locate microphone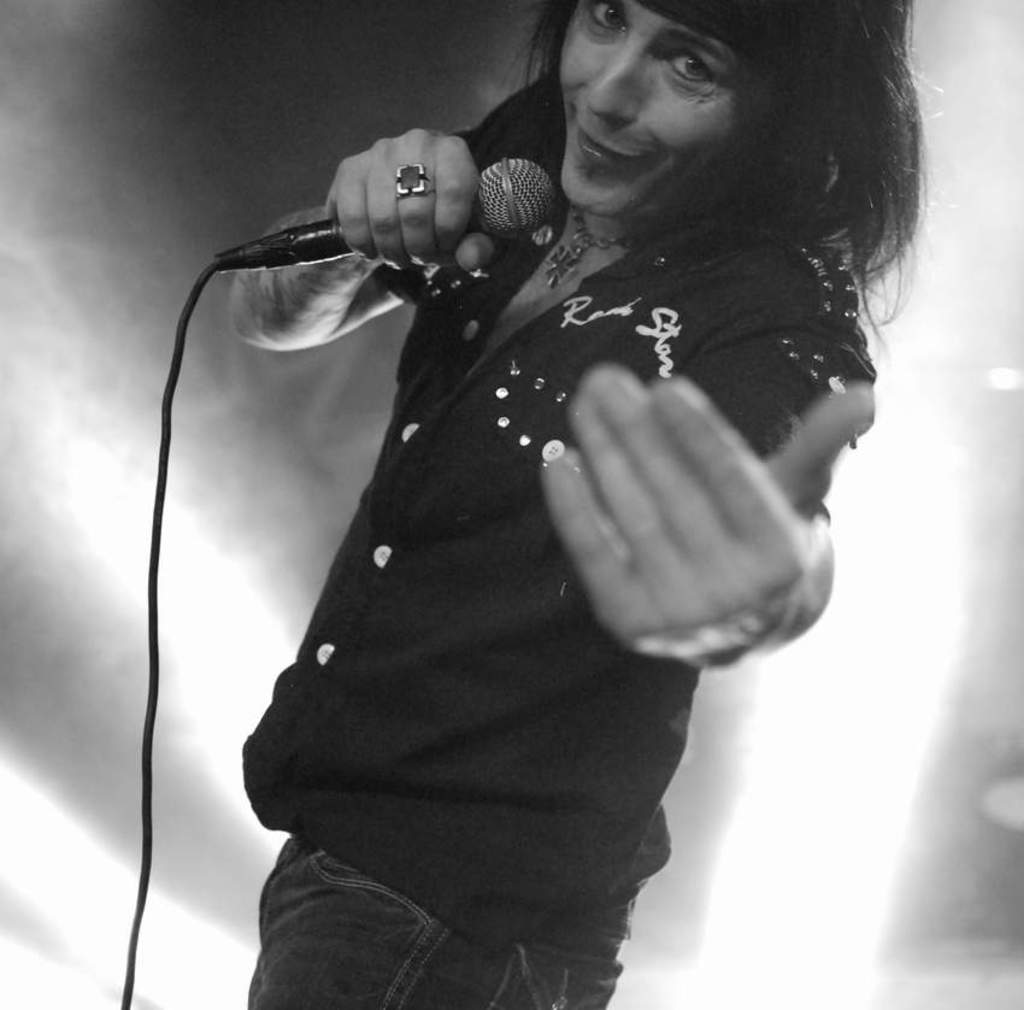
box(180, 151, 548, 296)
